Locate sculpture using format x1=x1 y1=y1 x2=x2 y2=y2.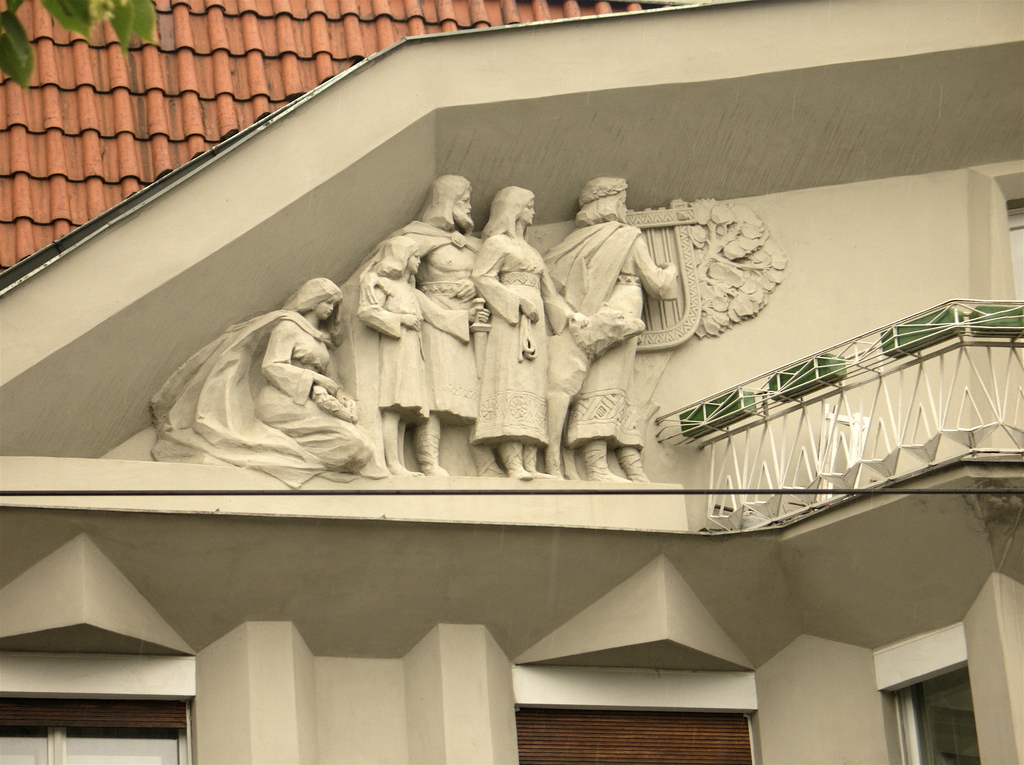
x1=147 y1=280 x2=374 y2=492.
